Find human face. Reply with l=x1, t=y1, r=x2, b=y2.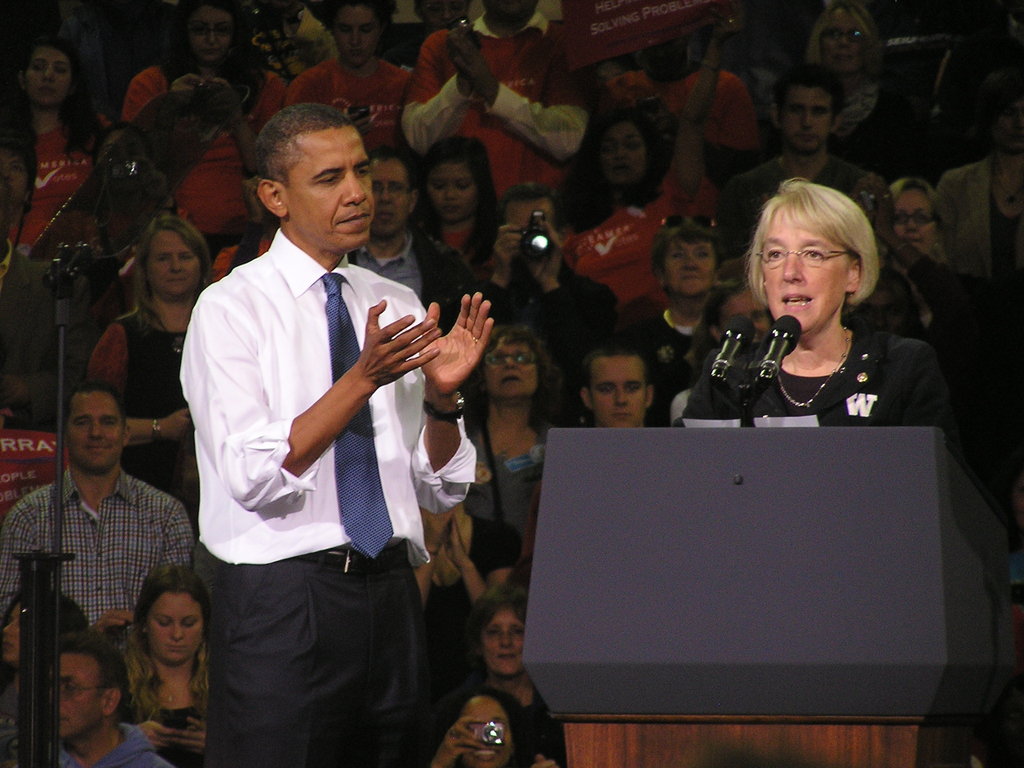
l=660, t=236, r=716, b=298.
